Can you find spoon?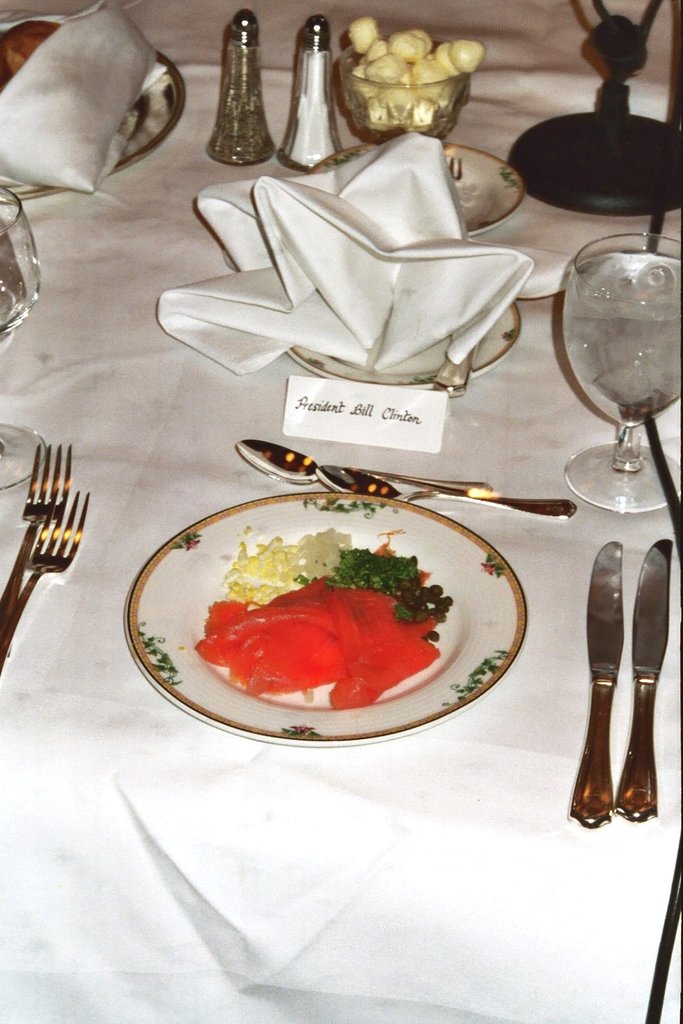
Yes, bounding box: l=316, t=464, r=576, b=520.
